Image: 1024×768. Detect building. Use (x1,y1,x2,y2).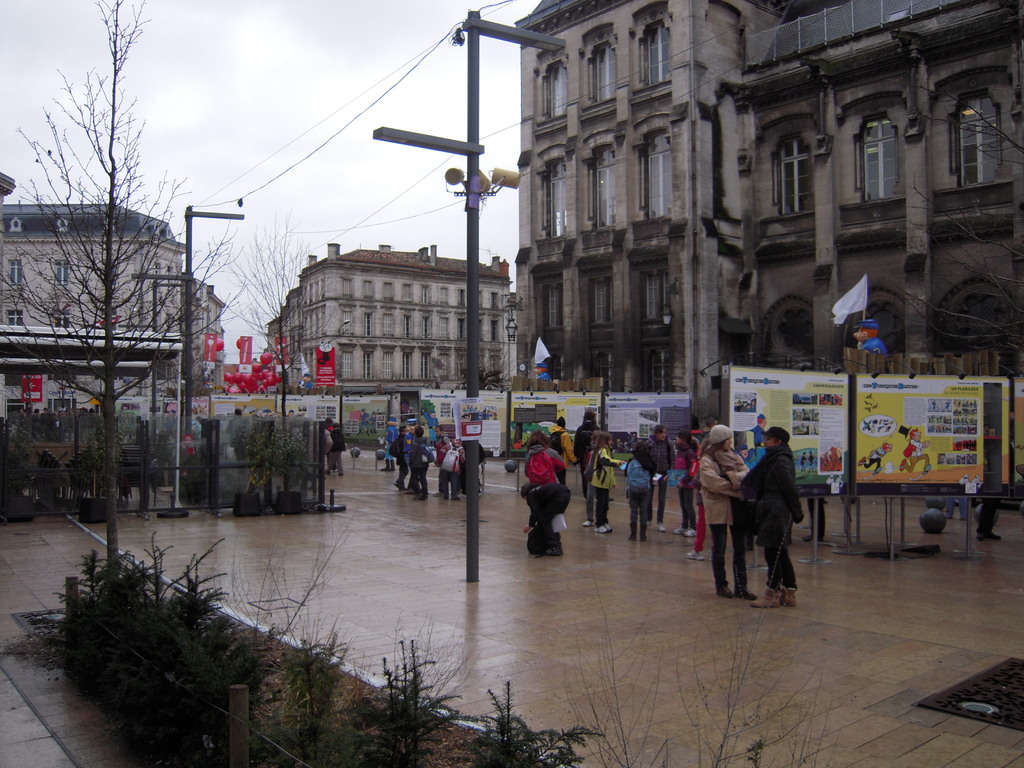
(0,175,219,414).
